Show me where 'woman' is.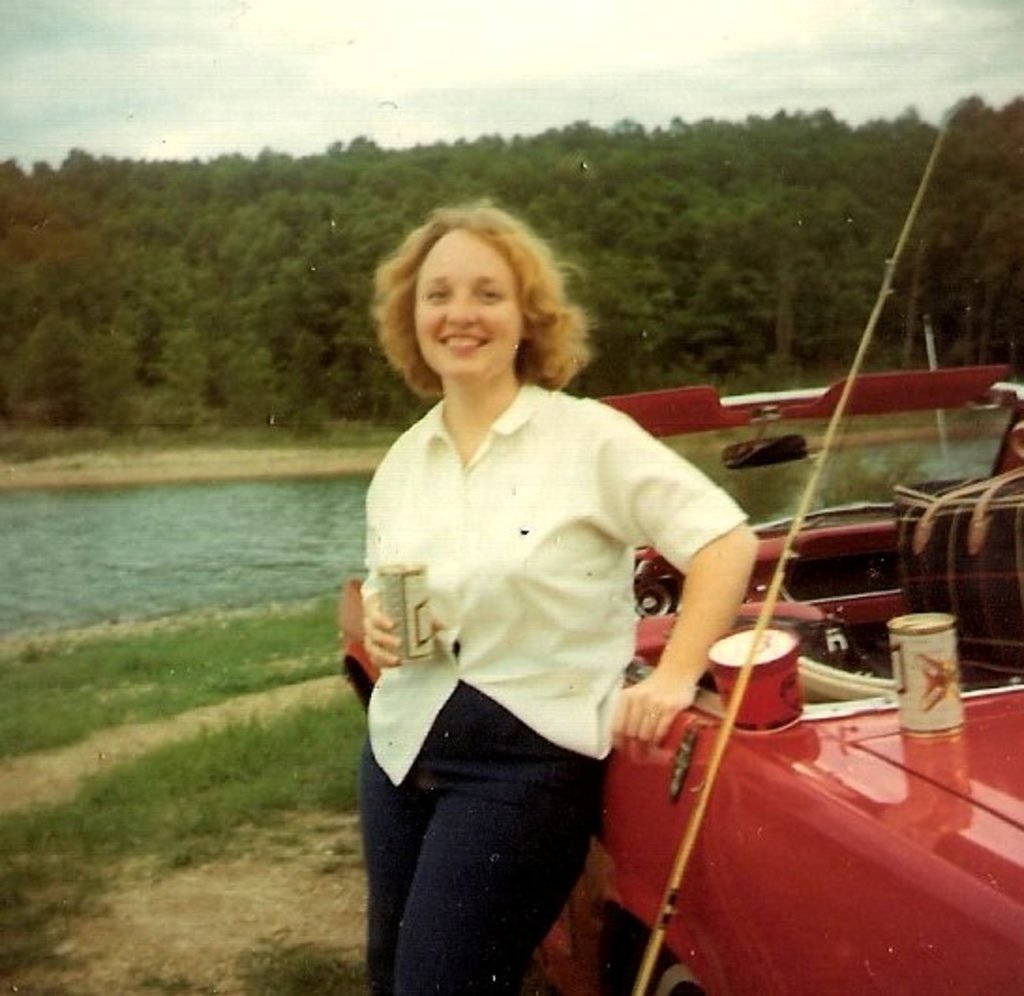
'woman' is at <bbox>351, 201, 754, 995</bbox>.
